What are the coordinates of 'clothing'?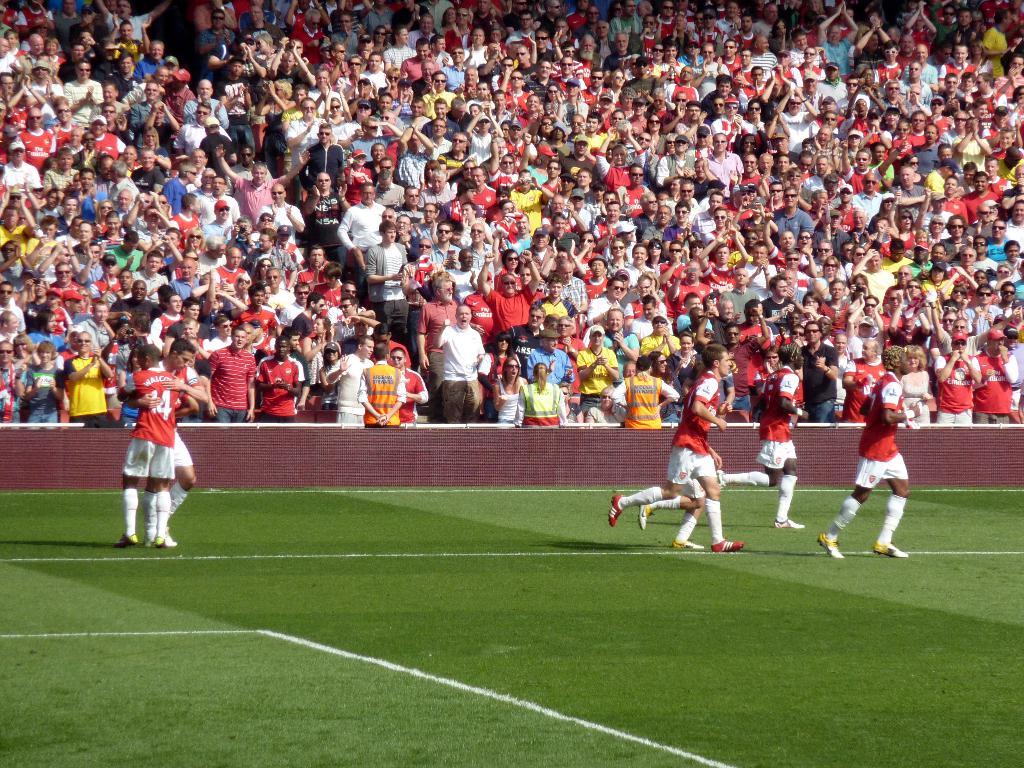
box(367, 365, 402, 425).
